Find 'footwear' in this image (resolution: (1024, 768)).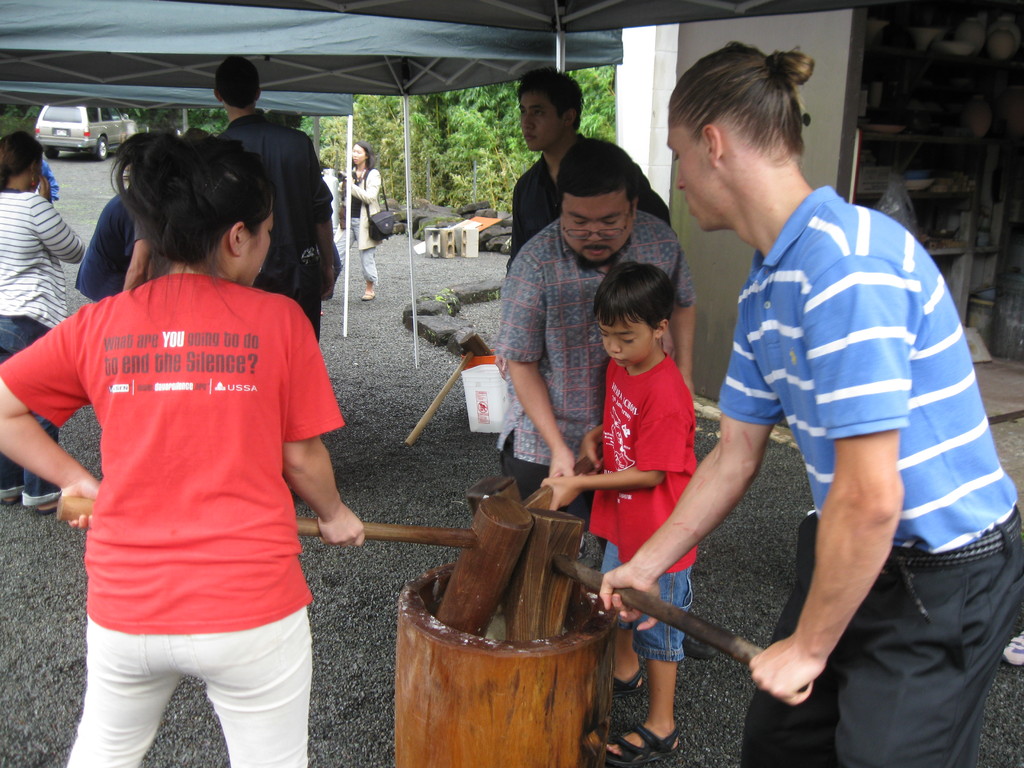
607 669 644 697.
